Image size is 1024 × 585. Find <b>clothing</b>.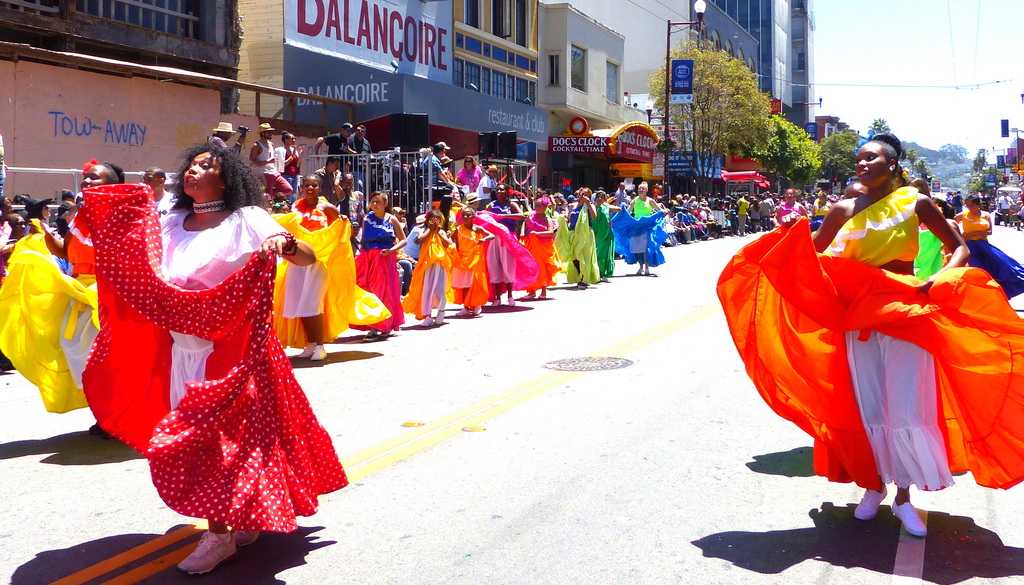
region(595, 195, 612, 274).
